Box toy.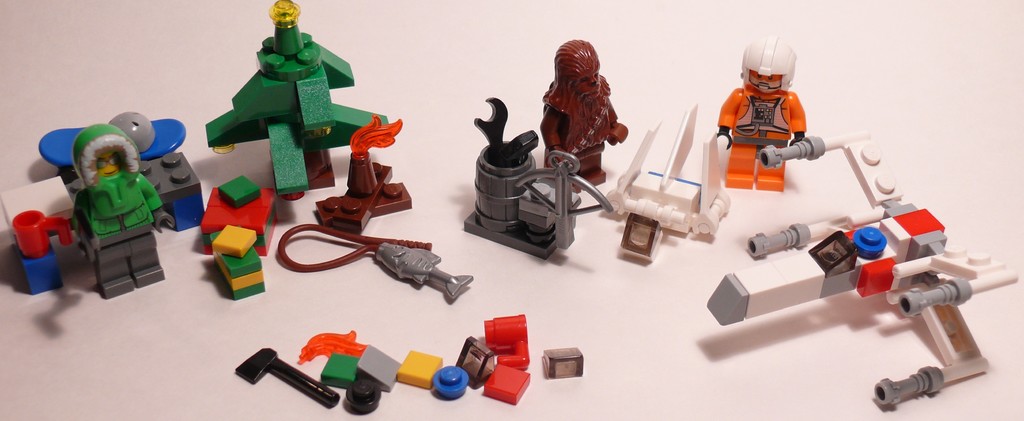
[538,344,584,376].
